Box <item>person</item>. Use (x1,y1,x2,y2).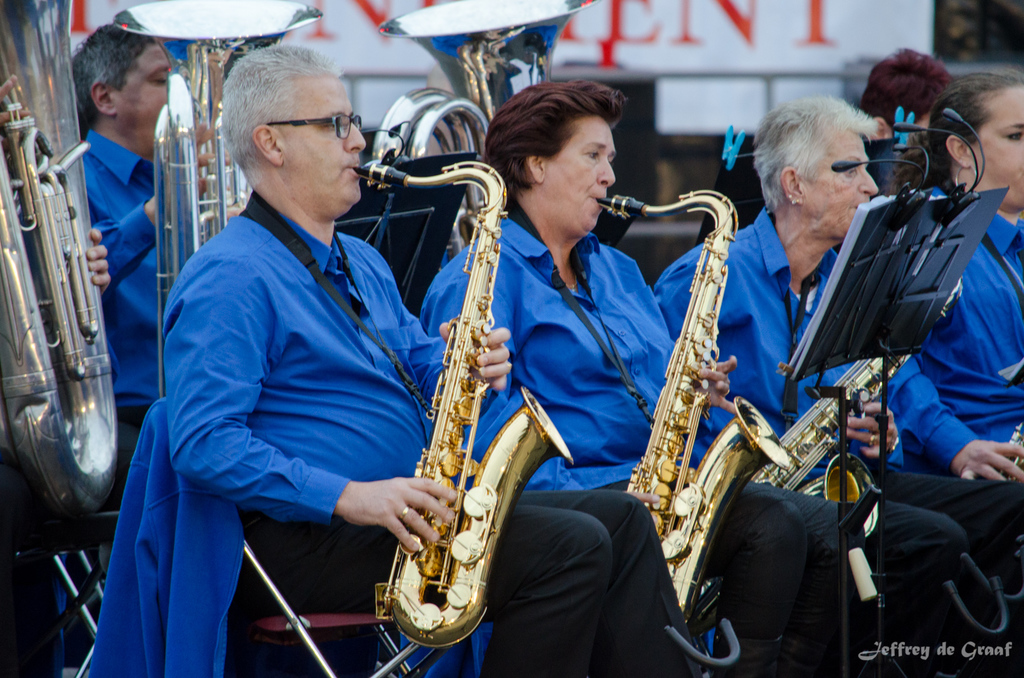
(66,24,171,434).
